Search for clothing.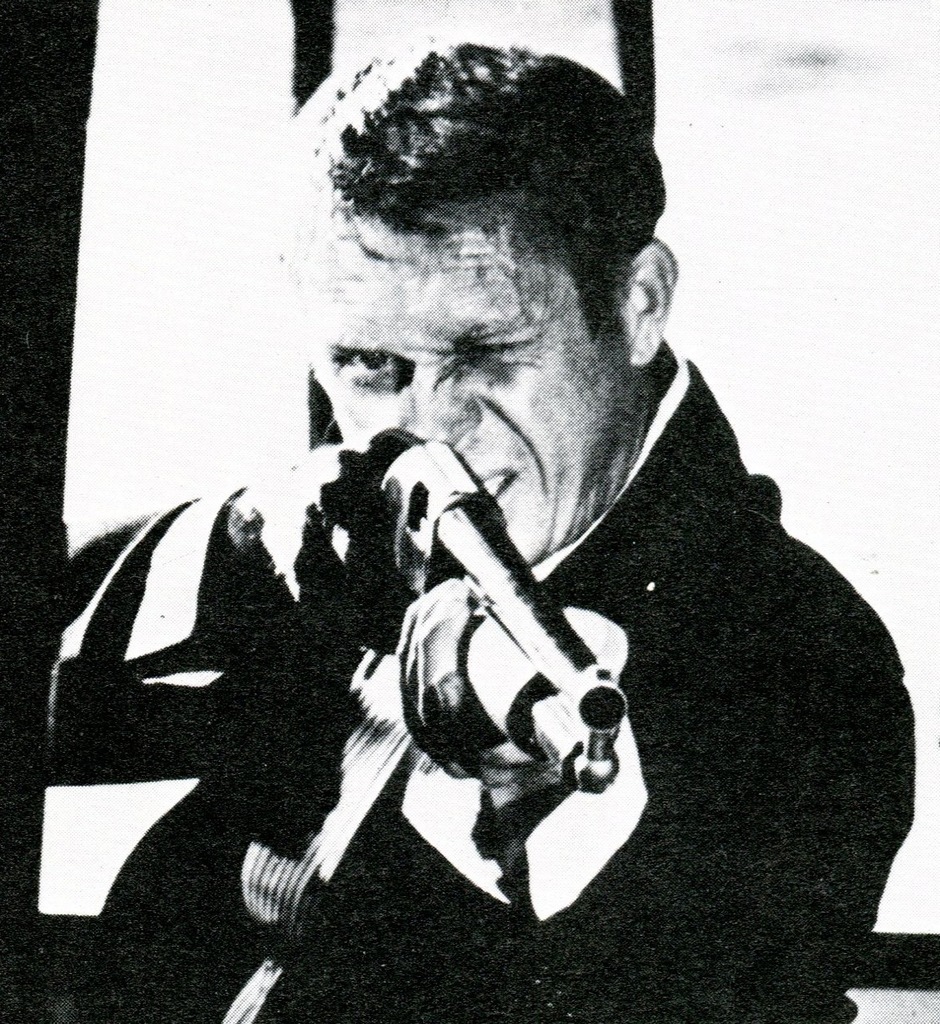
Found at pyautogui.locateOnScreen(45, 357, 919, 1016).
